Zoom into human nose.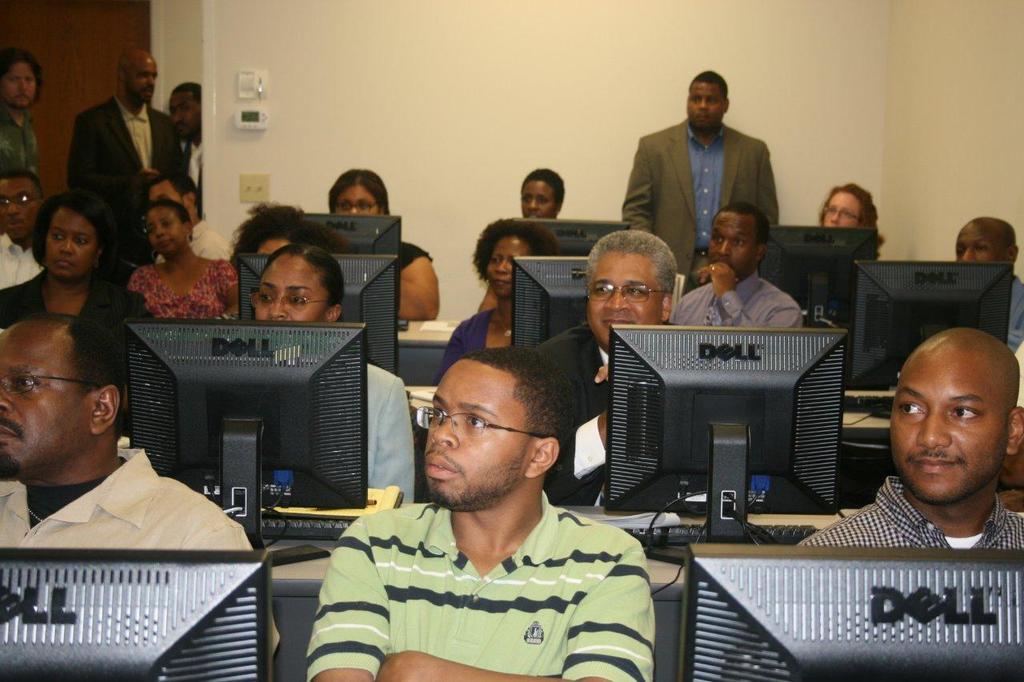
Zoom target: (494,258,509,272).
